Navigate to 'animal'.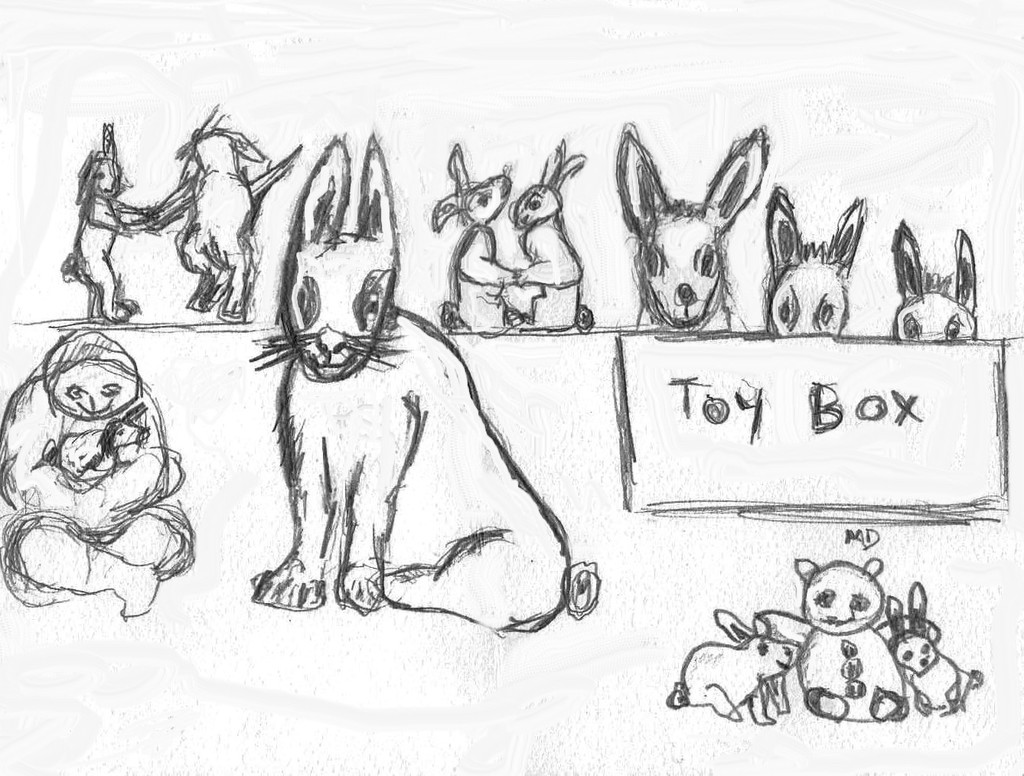
Navigation target: (763, 186, 869, 339).
